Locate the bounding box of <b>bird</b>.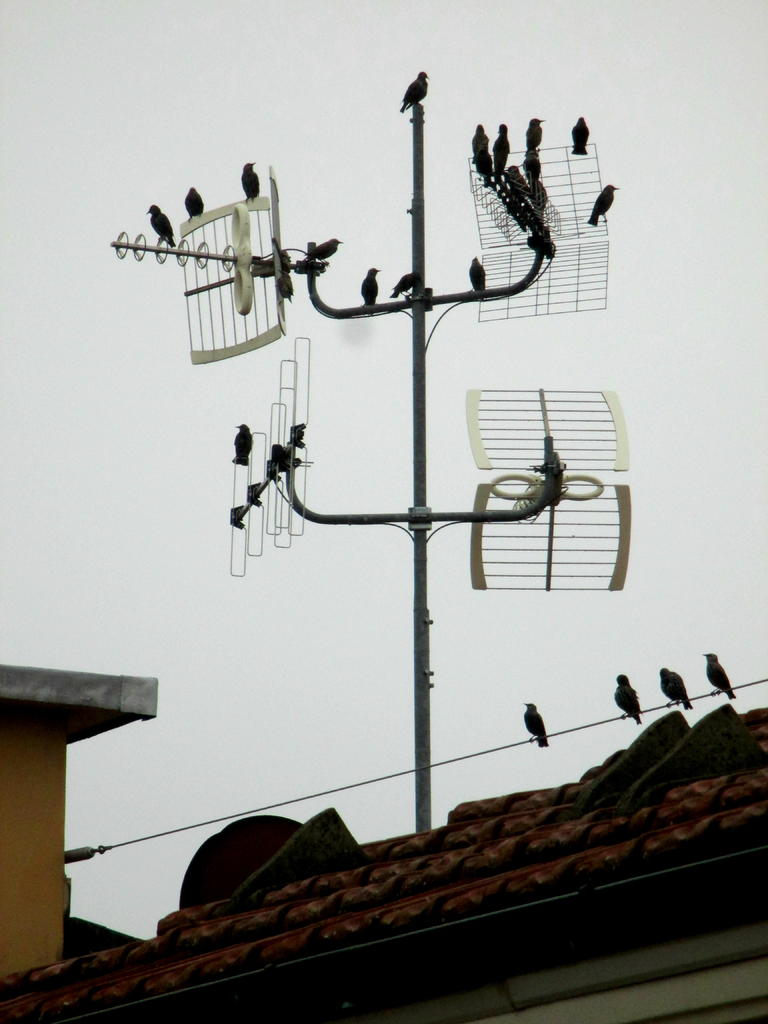
Bounding box: (left=184, top=185, right=206, bottom=218).
